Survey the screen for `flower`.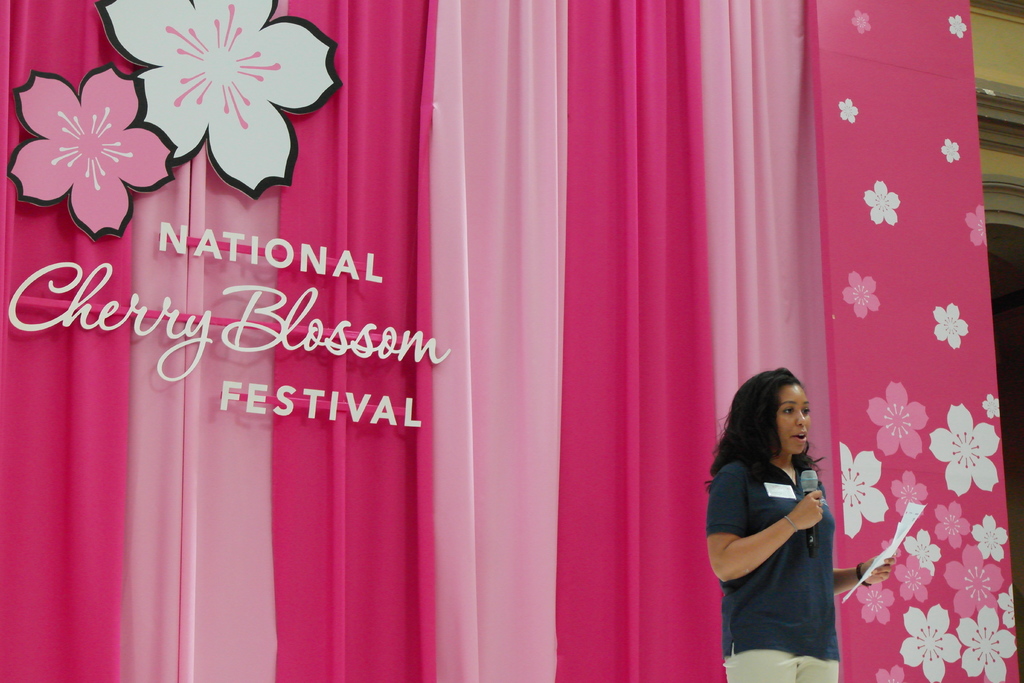
Survey found: 852, 580, 897, 625.
